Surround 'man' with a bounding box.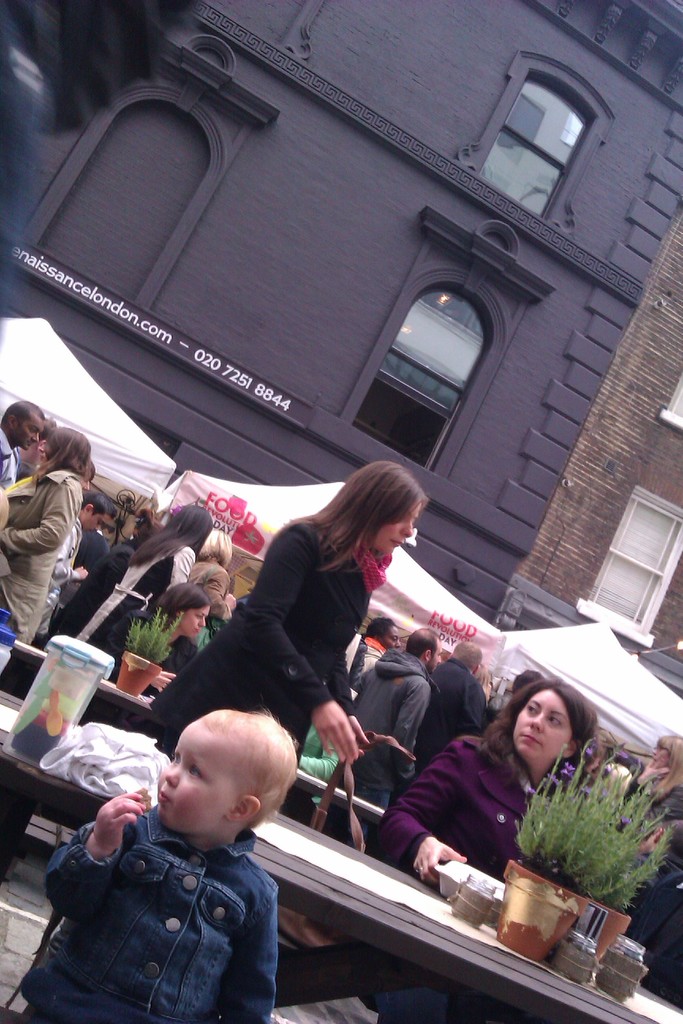
{"left": 77, "top": 496, "right": 110, "bottom": 586}.
